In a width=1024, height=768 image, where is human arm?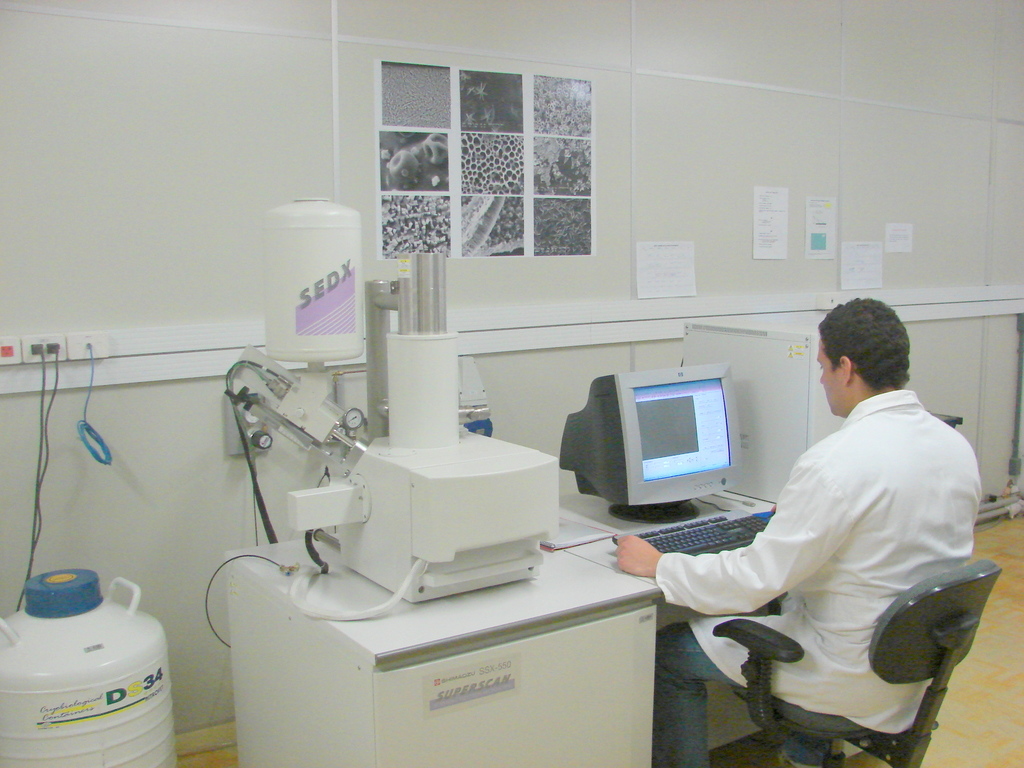
<box>616,460,844,616</box>.
